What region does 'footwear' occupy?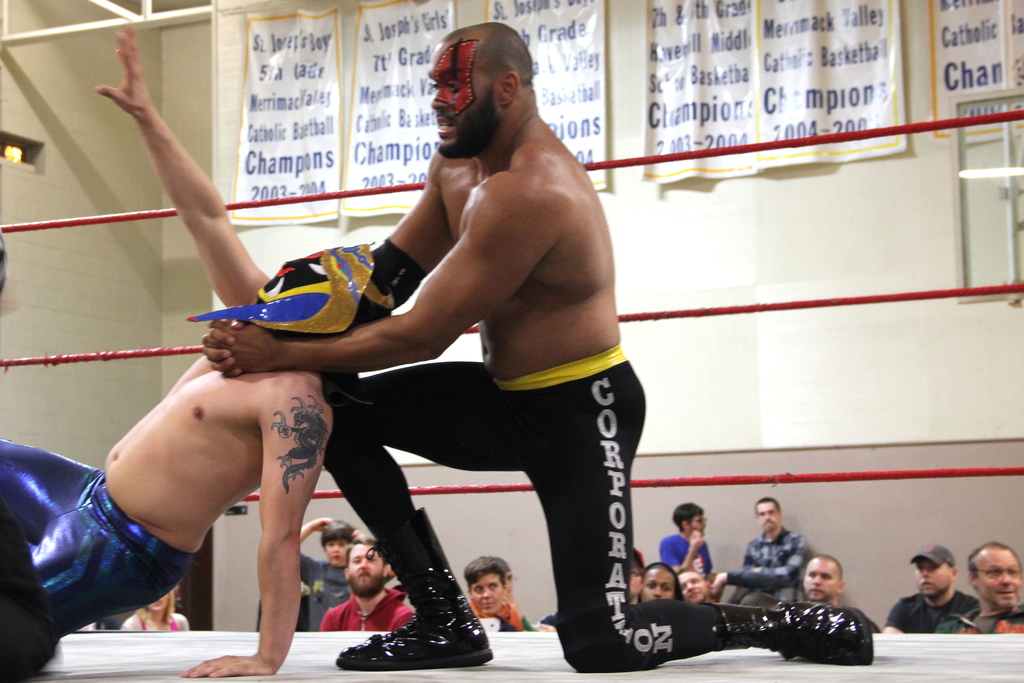
region(337, 506, 493, 668).
